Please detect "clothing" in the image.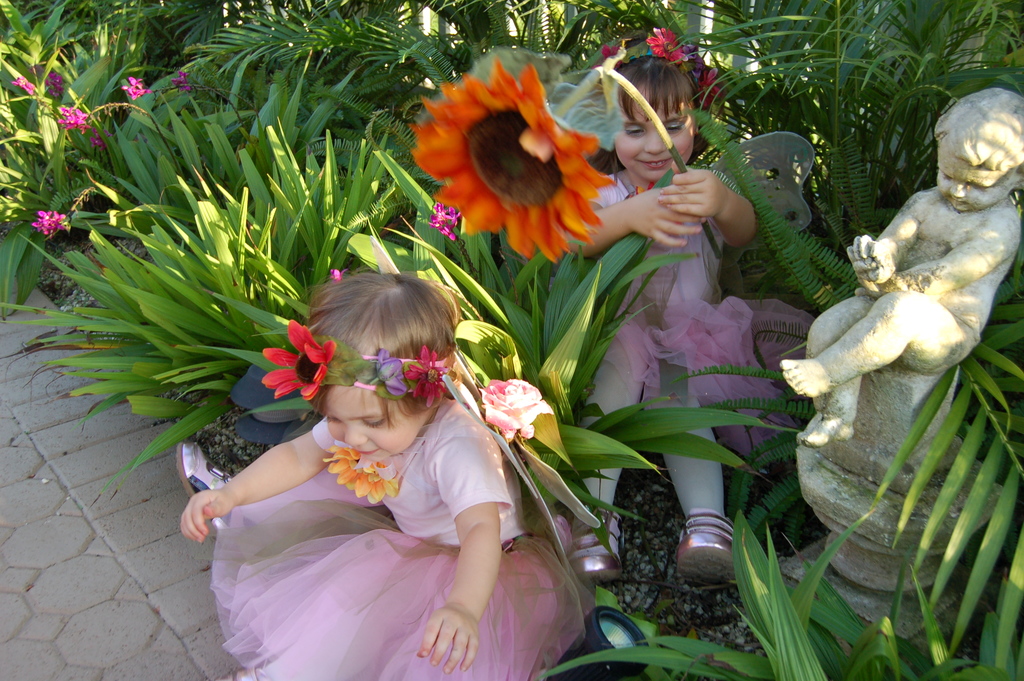
x1=588, y1=170, x2=808, y2=455.
